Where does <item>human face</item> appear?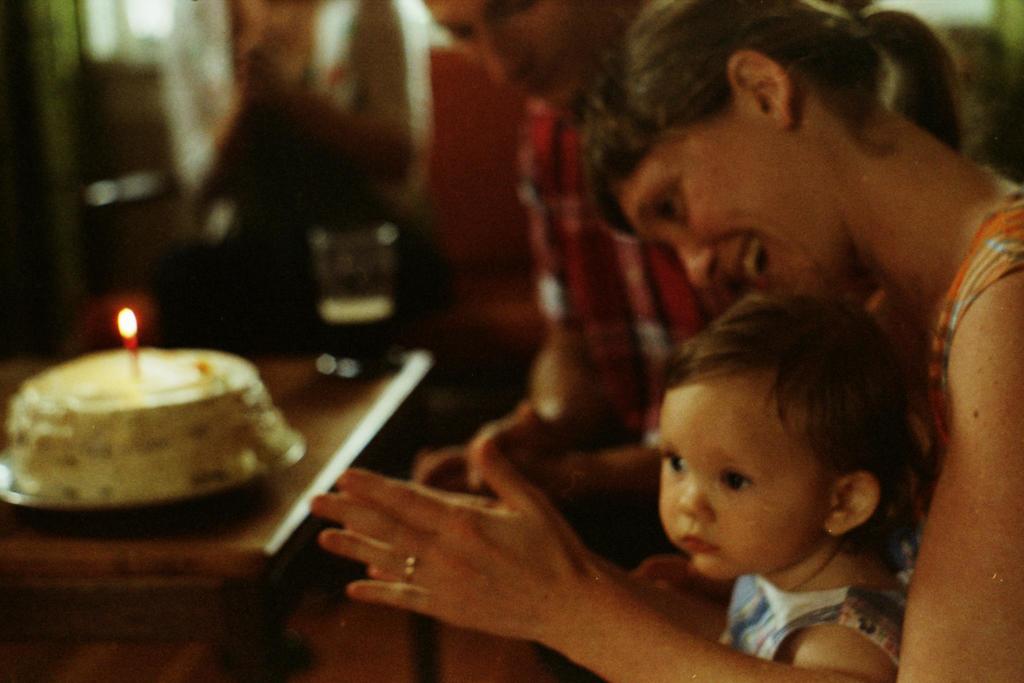
Appears at 425:0:590:105.
